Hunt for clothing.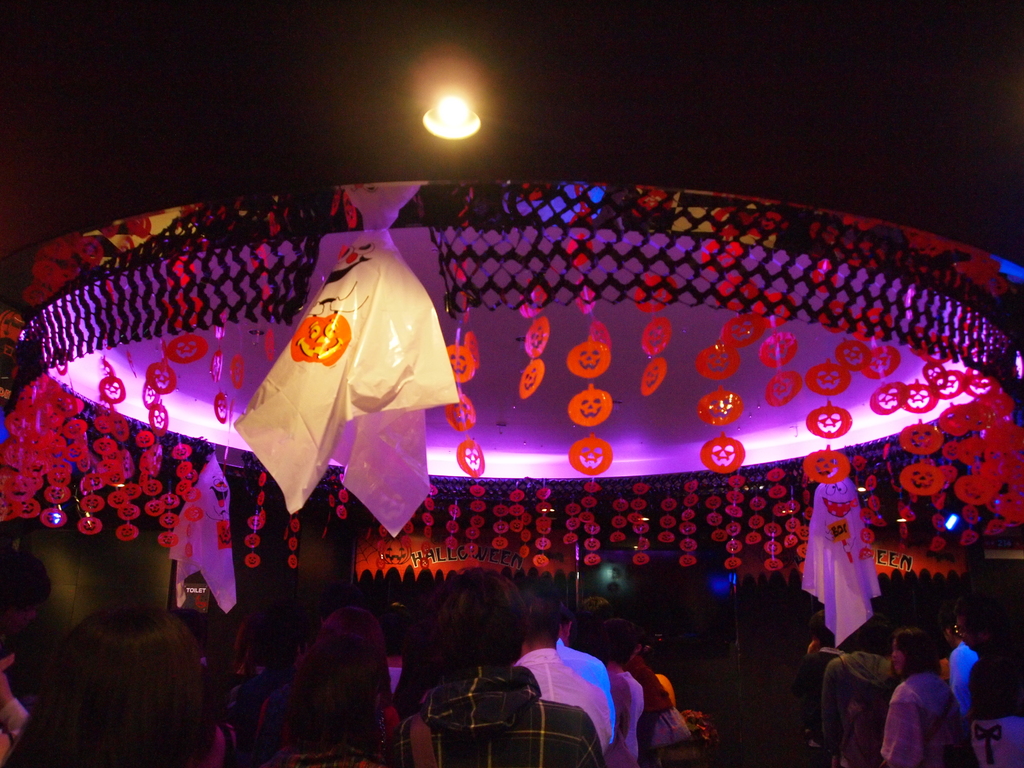
Hunted down at <region>609, 675, 649, 767</region>.
